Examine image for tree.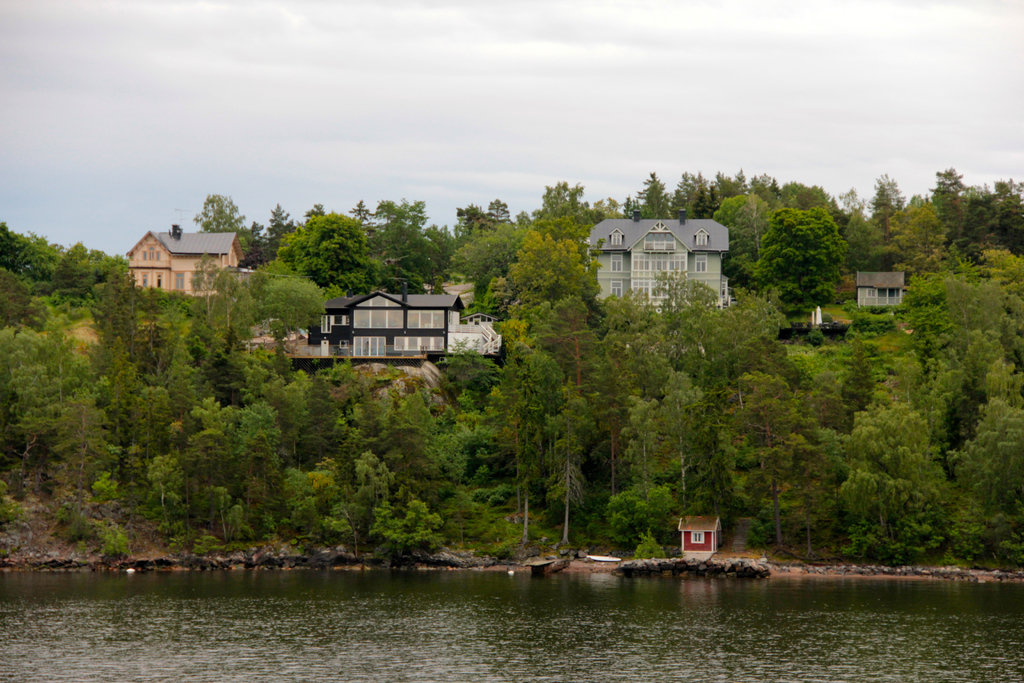
Examination result: Rect(798, 376, 849, 440).
